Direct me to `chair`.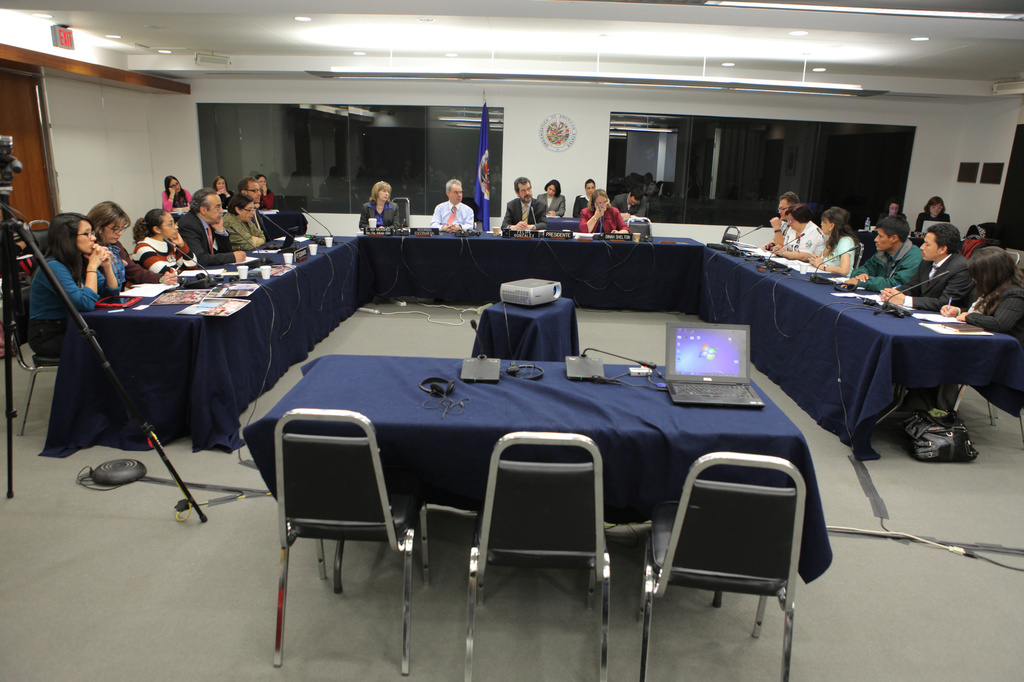
Direction: [left=951, top=382, right=1023, bottom=455].
